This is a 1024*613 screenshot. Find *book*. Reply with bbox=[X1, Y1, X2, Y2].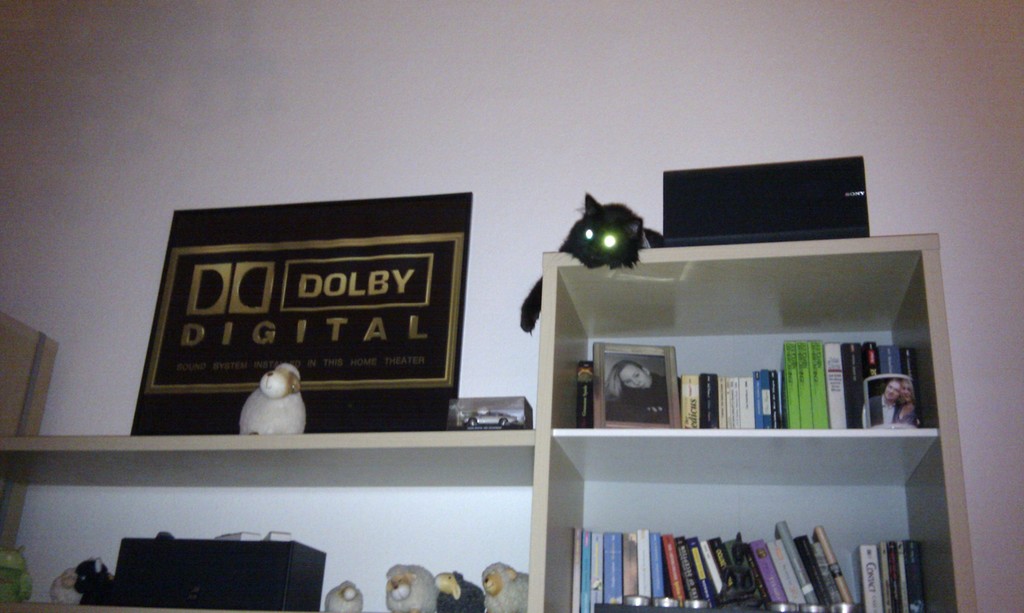
bbox=[572, 379, 593, 432].
